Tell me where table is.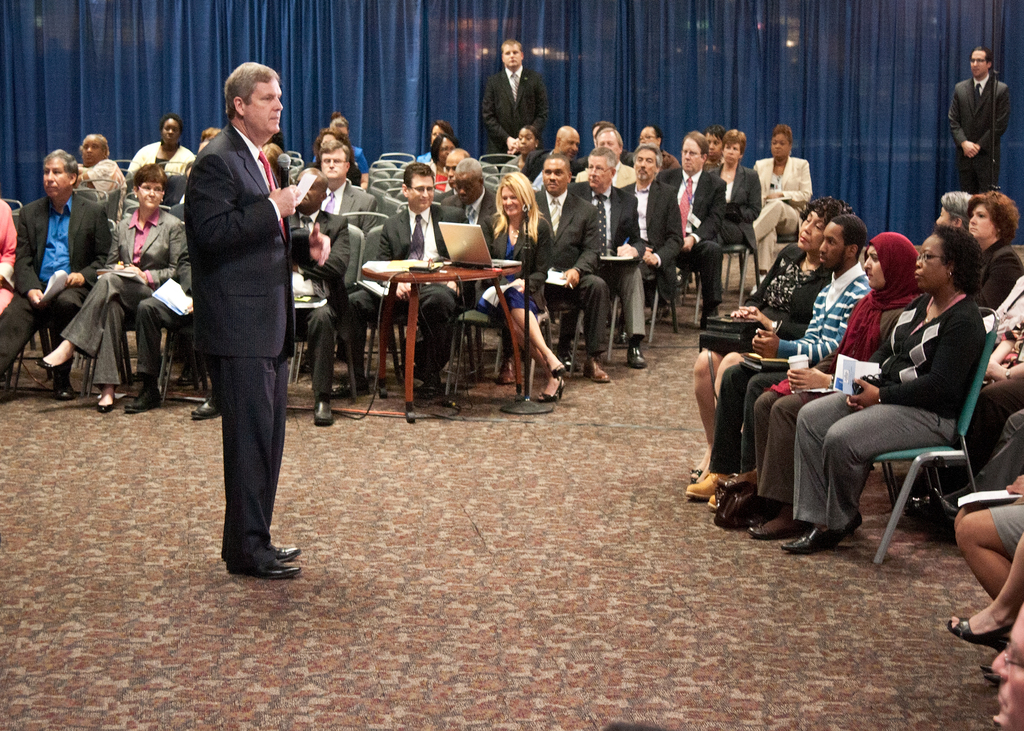
table is at <region>361, 256, 525, 425</region>.
